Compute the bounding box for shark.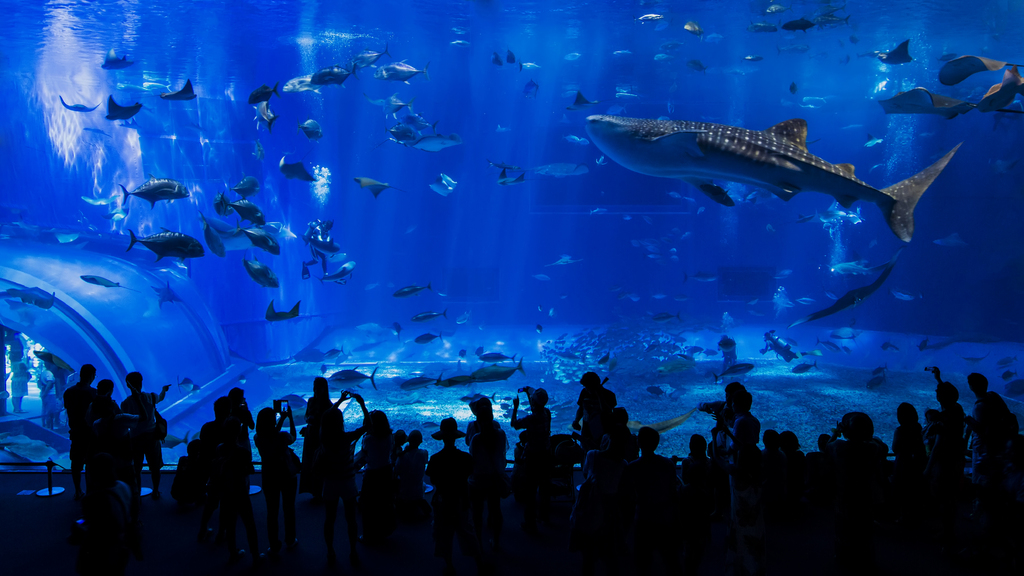
(x1=584, y1=117, x2=960, y2=245).
